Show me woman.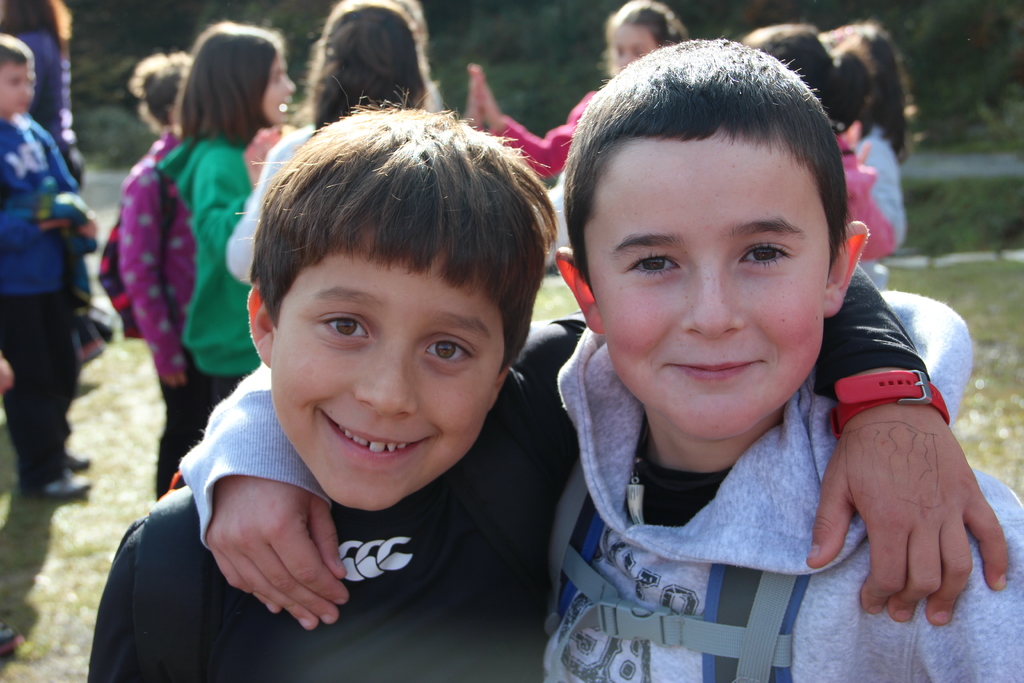
woman is here: Rect(476, 0, 707, 208).
